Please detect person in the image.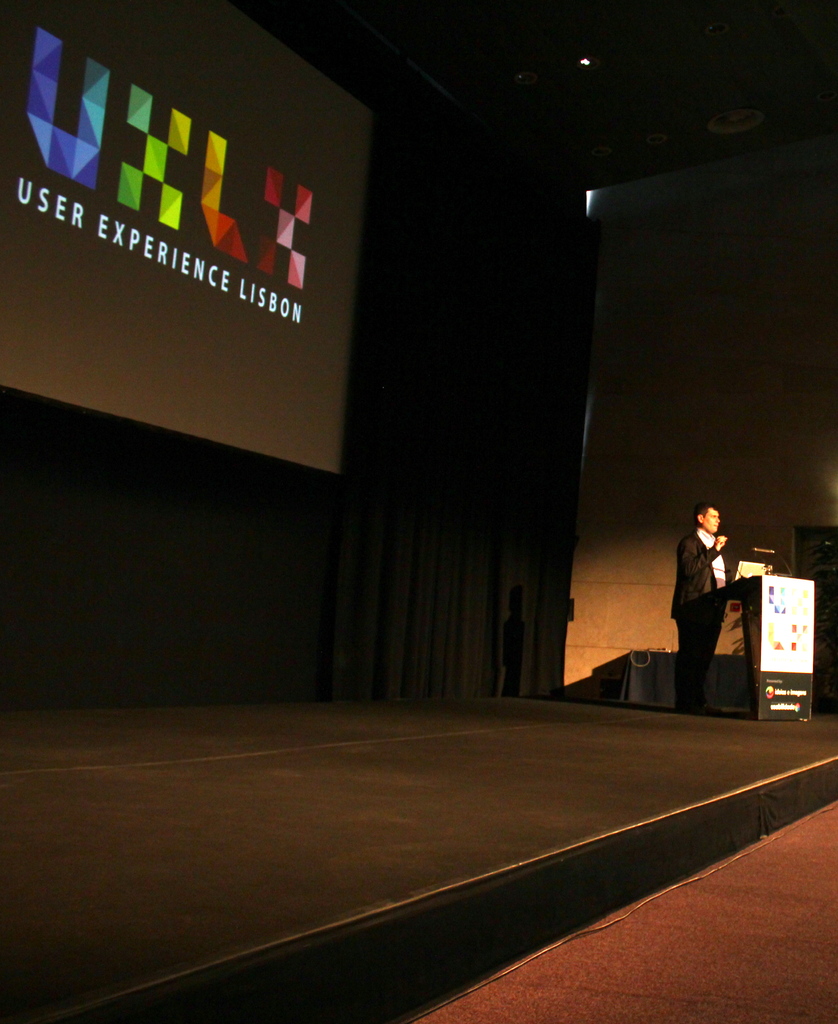
670:508:734:710.
